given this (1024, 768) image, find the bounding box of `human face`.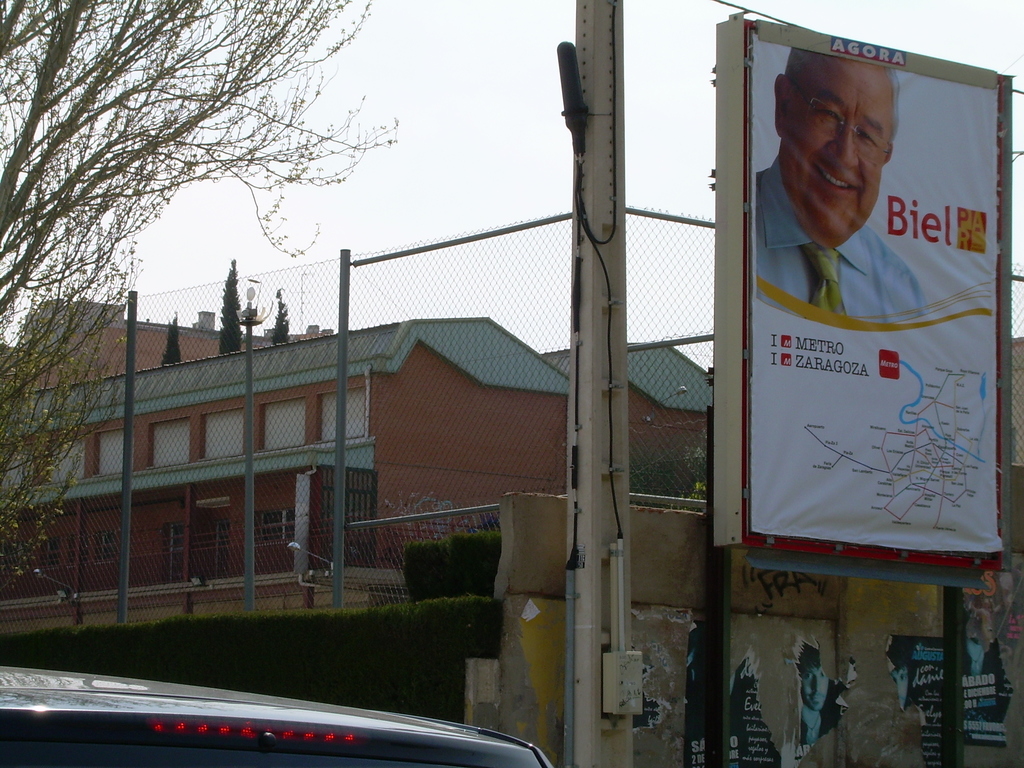
783 56 893 246.
